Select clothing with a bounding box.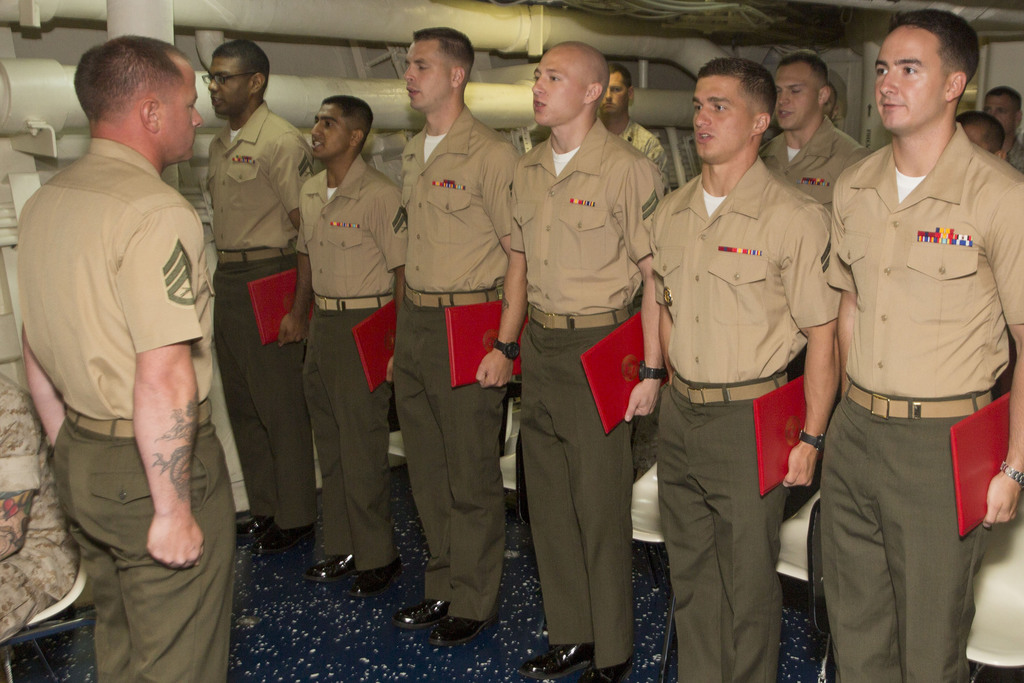
{"left": 297, "top": 156, "right": 402, "bottom": 570}.
